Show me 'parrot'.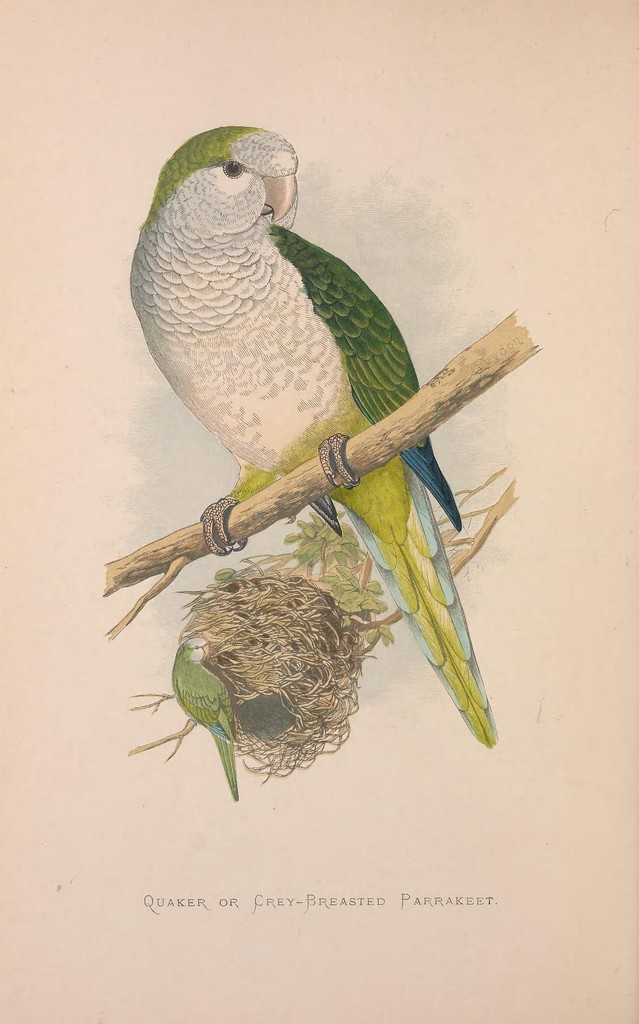
'parrot' is here: 128,123,497,748.
